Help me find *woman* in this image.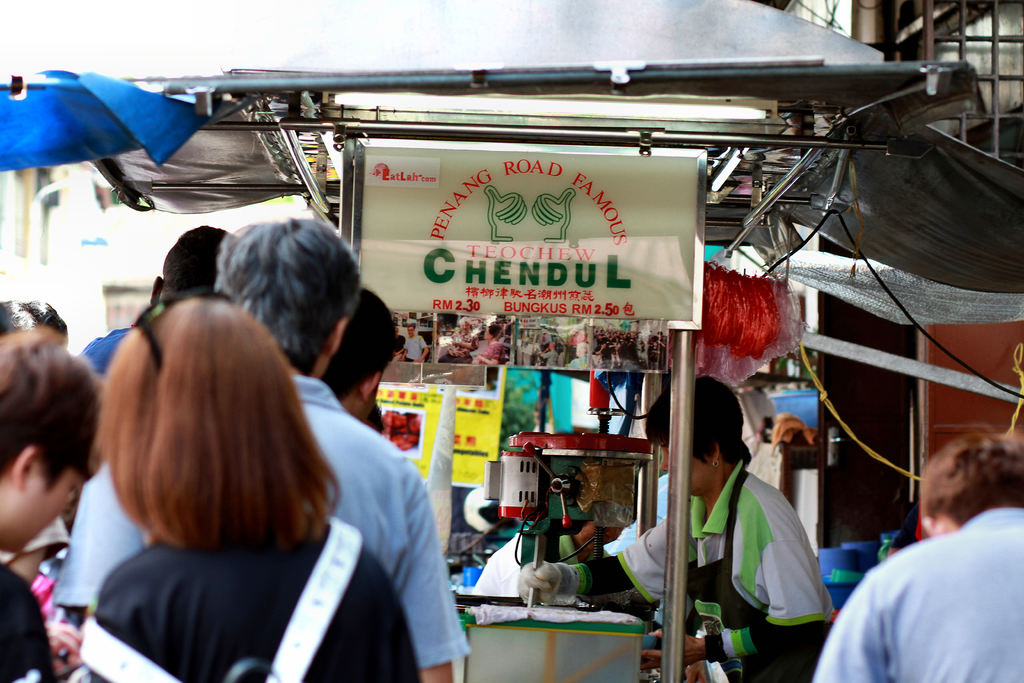
Found it: 90, 289, 420, 682.
